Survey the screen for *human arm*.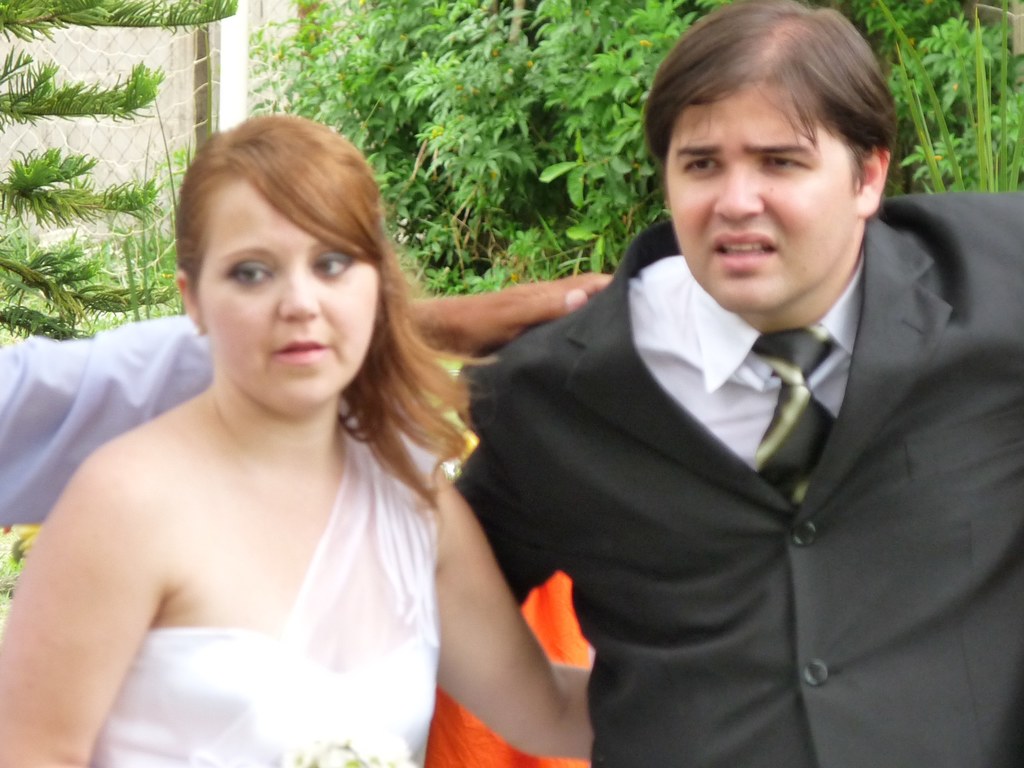
Survey found: bbox(0, 456, 170, 767).
